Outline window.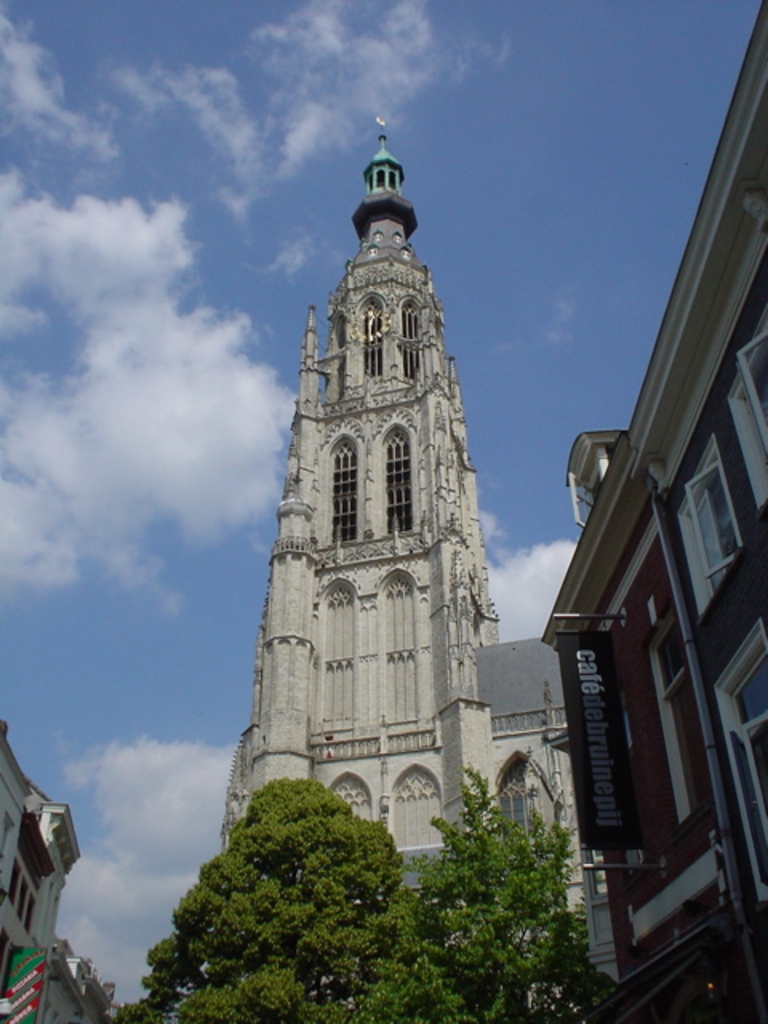
Outline: Rect(675, 435, 741, 611).
